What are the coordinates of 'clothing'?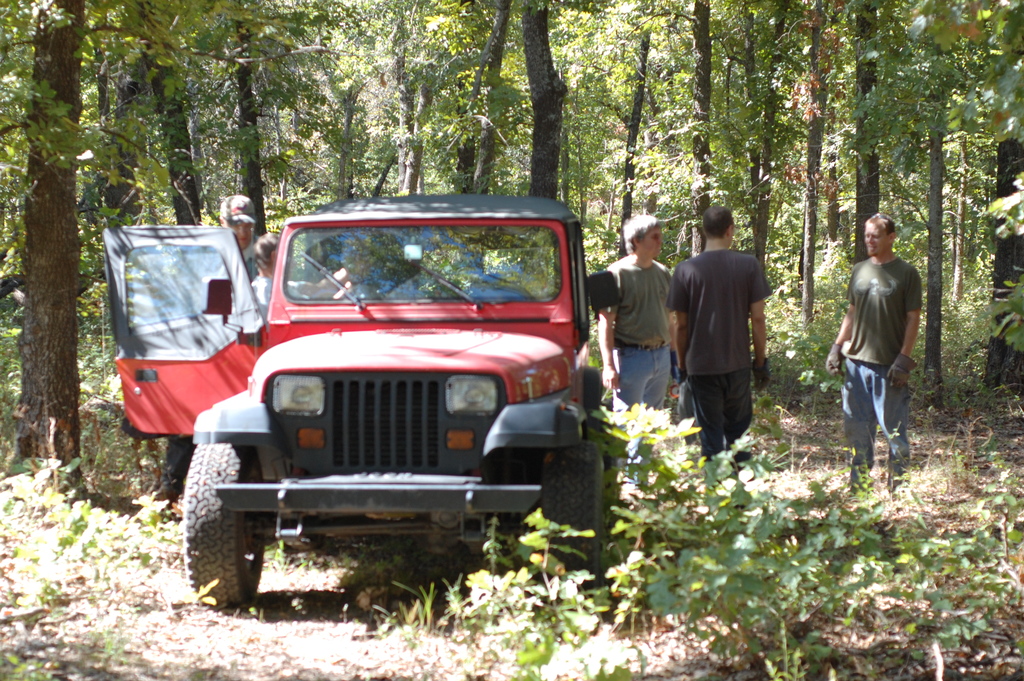
left=163, top=243, right=261, bottom=498.
